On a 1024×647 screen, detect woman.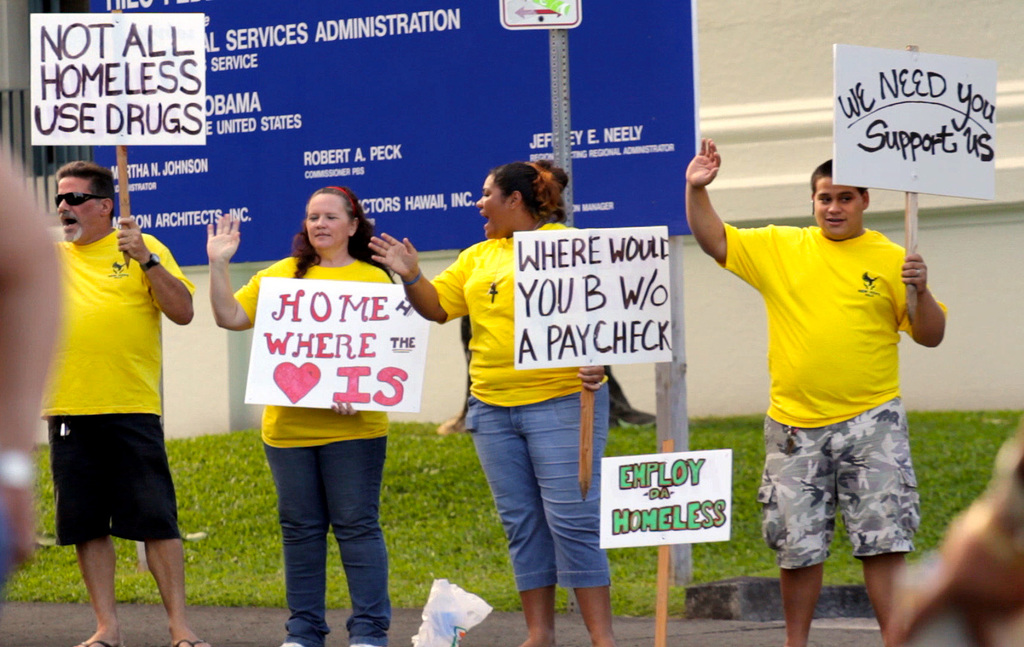
<region>236, 212, 419, 632</region>.
